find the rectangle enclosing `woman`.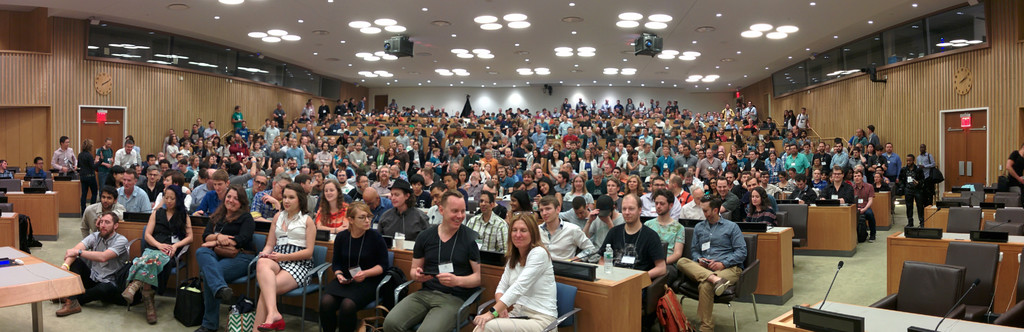
478 209 575 319.
